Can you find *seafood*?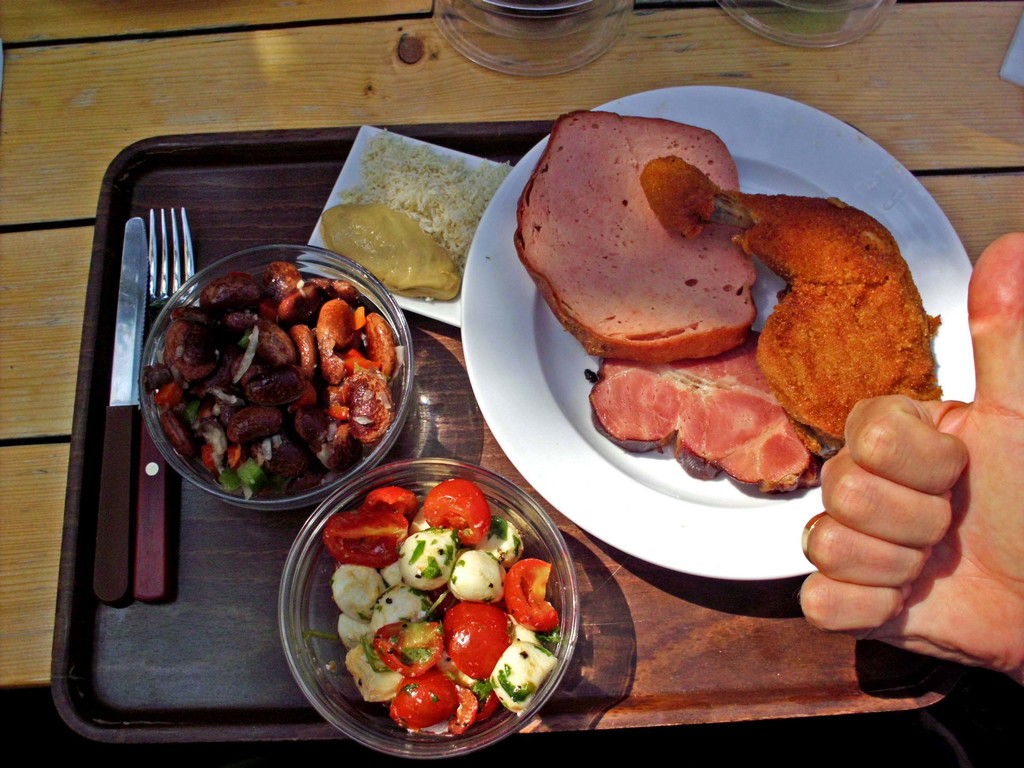
Yes, bounding box: [586,326,840,491].
